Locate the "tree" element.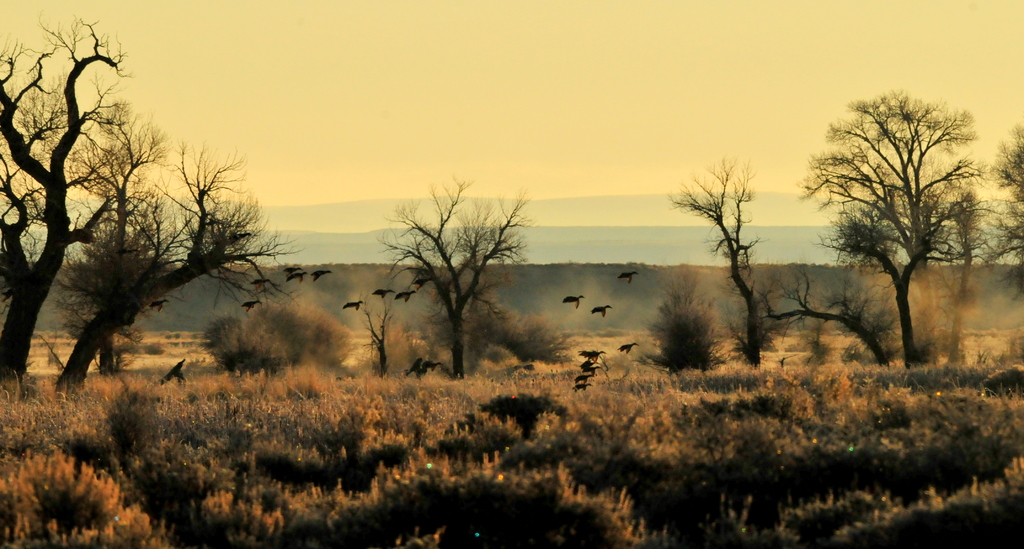
Element bbox: bbox(39, 127, 308, 395).
